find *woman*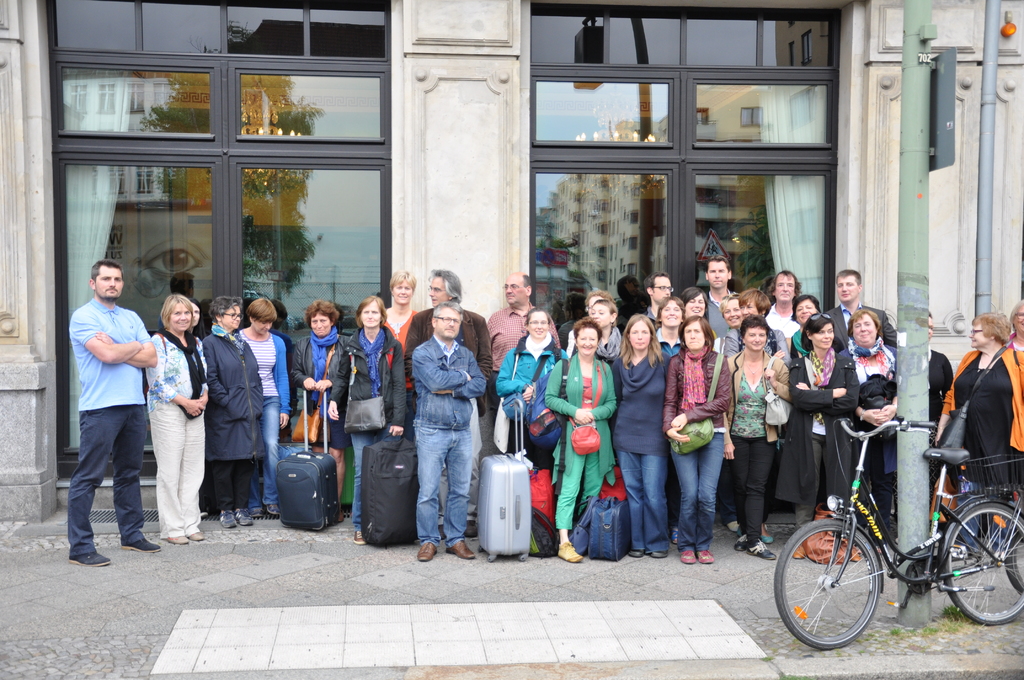
(left=612, top=314, right=664, bottom=558)
